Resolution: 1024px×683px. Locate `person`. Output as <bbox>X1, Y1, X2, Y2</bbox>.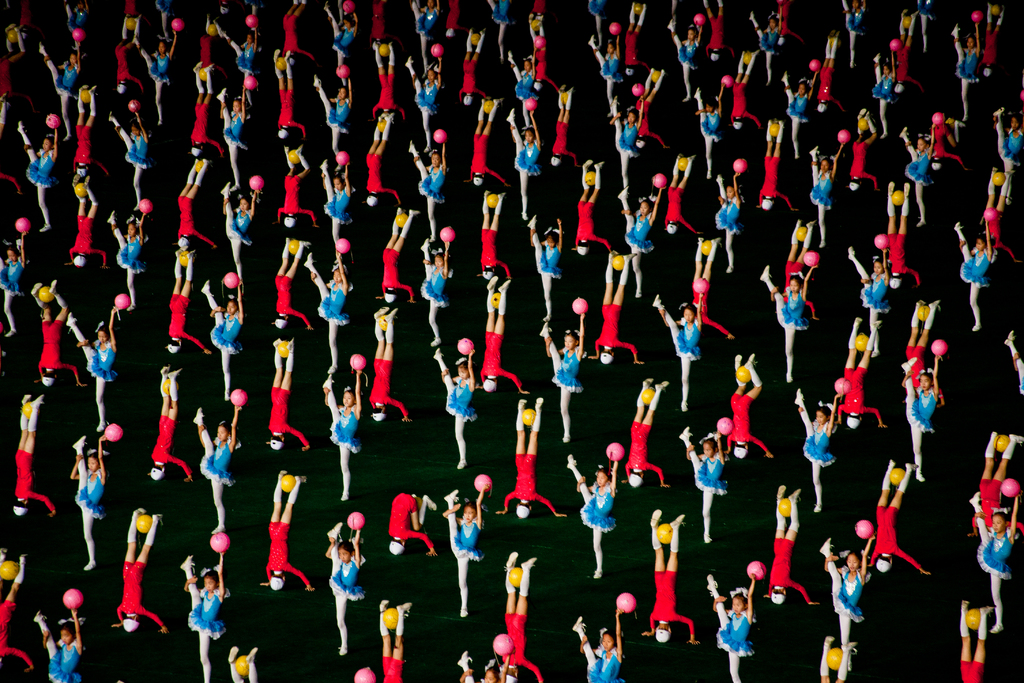
<bbox>872, 49, 904, 141</bbox>.
